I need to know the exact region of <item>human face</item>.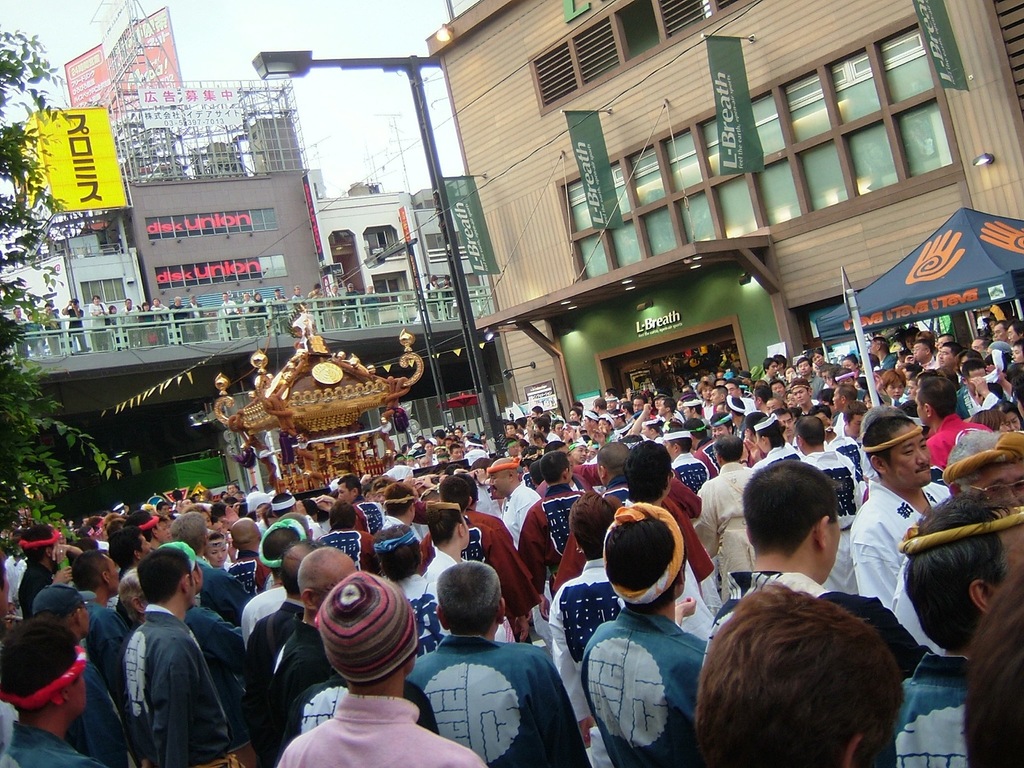
Region: [left=218, top=485, right=246, bottom=513].
